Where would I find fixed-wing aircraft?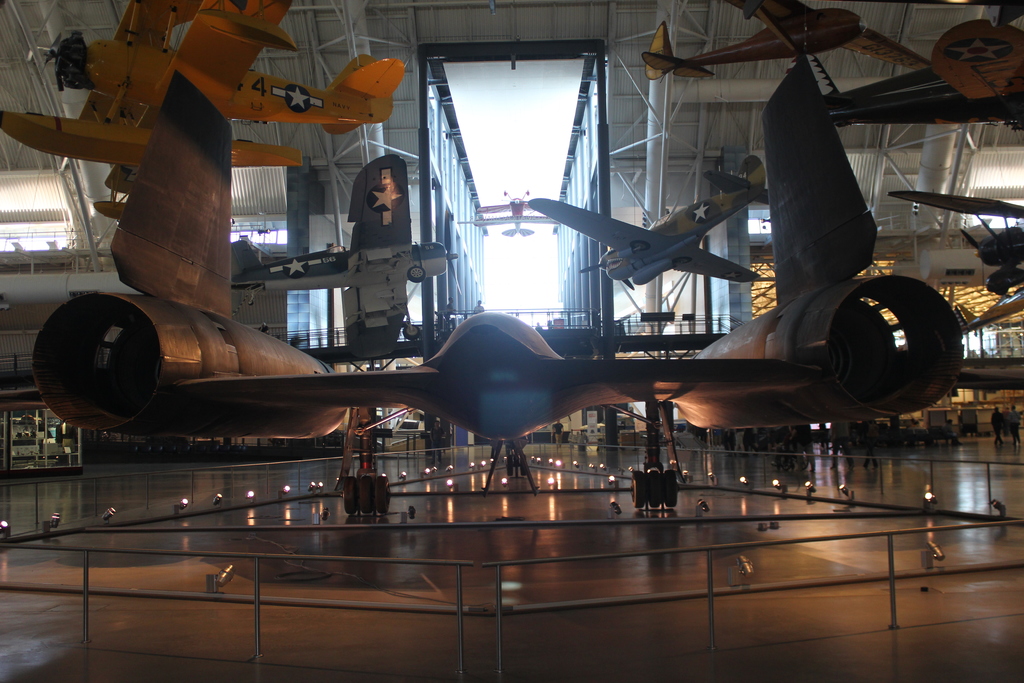
At 800, 14, 1022, 132.
